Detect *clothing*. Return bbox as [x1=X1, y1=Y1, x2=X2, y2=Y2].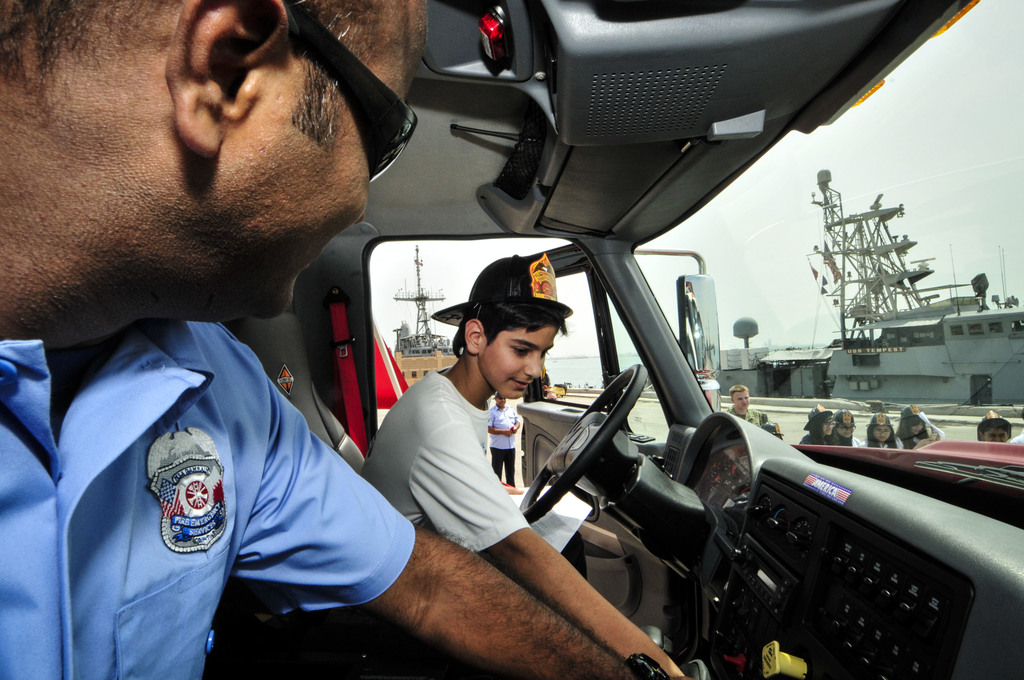
[x1=385, y1=346, x2=531, y2=576].
